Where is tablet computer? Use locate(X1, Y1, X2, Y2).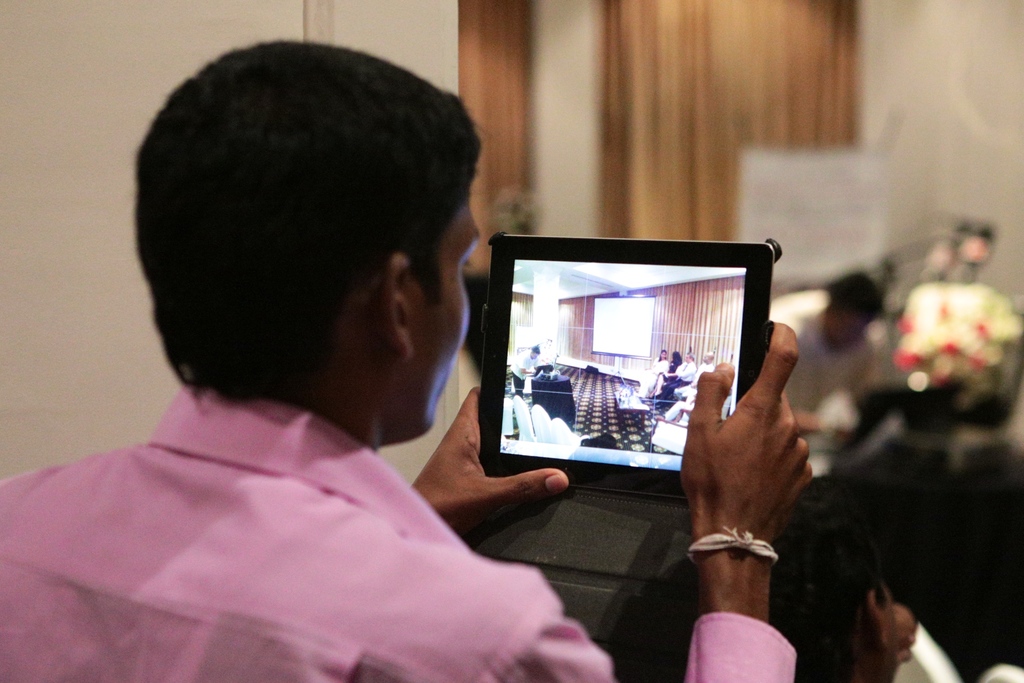
locate(479, 230, 781, 502).
